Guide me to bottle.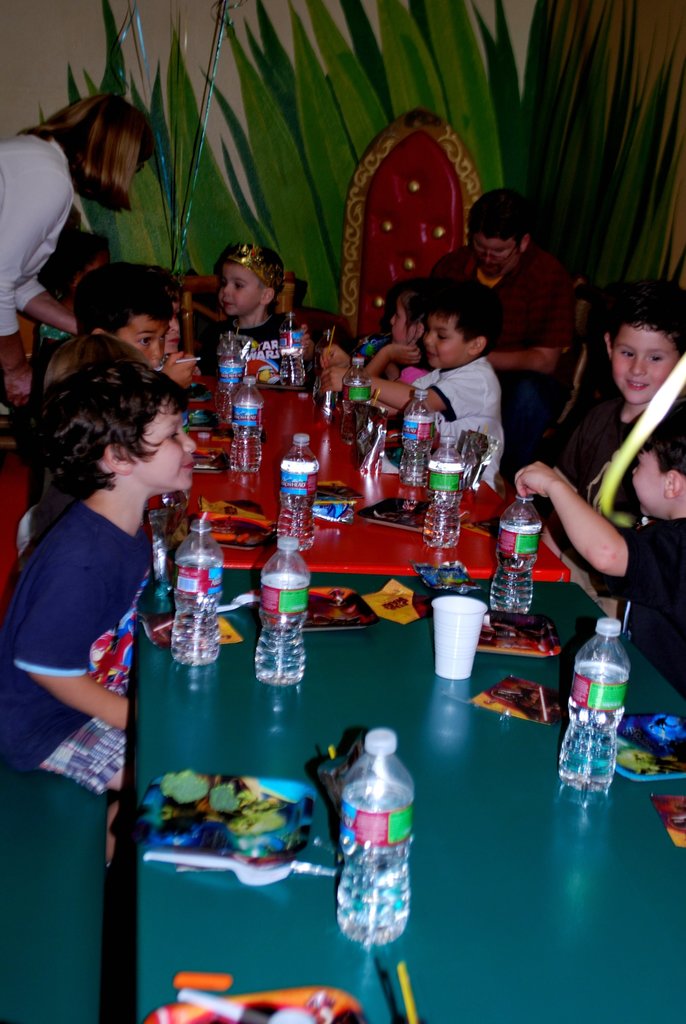
Guidance: [341,353,372,444].
